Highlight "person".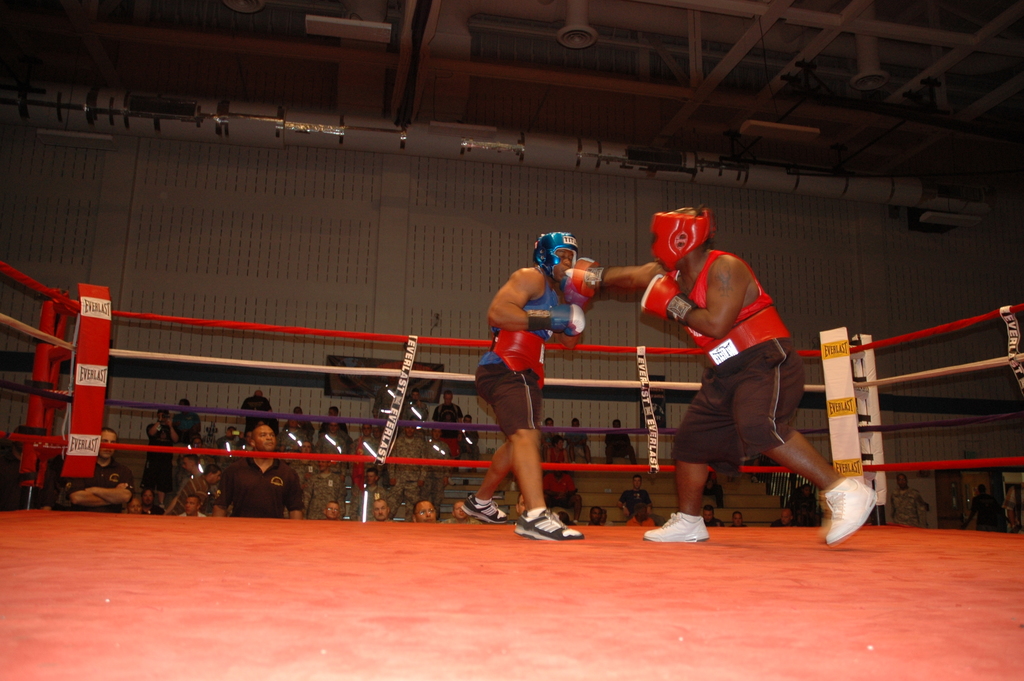
Highlighted region: 394,422,422,512.
